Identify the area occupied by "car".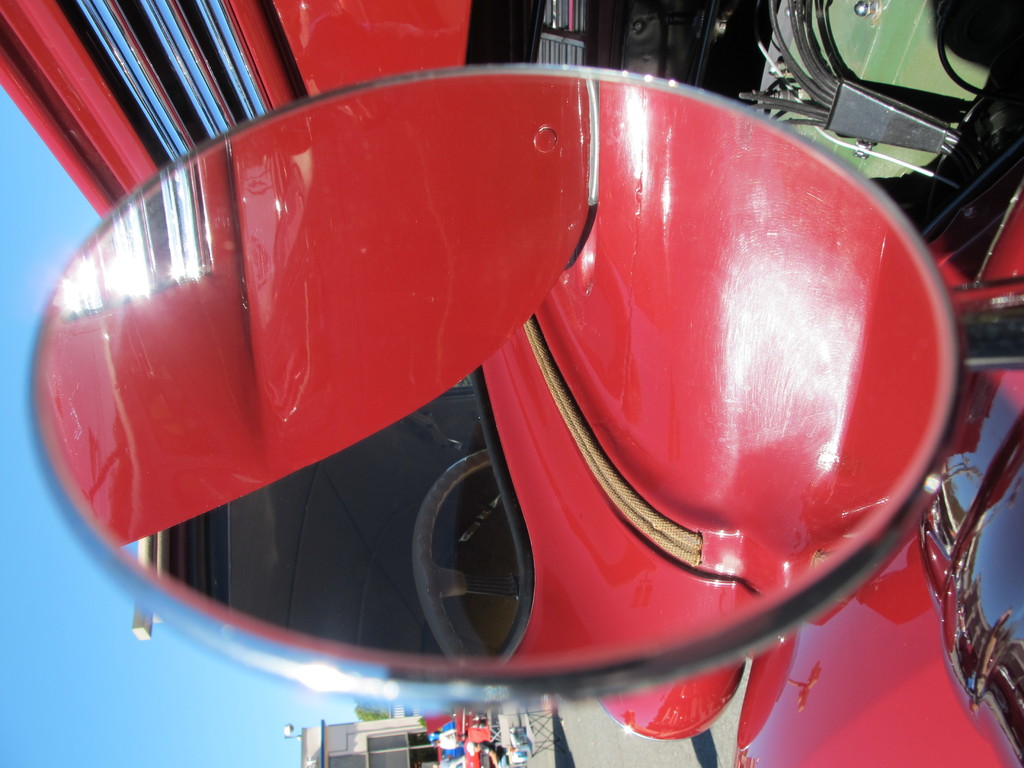
Area: [x1=0, y1=0, x2=1023, y2=767].
